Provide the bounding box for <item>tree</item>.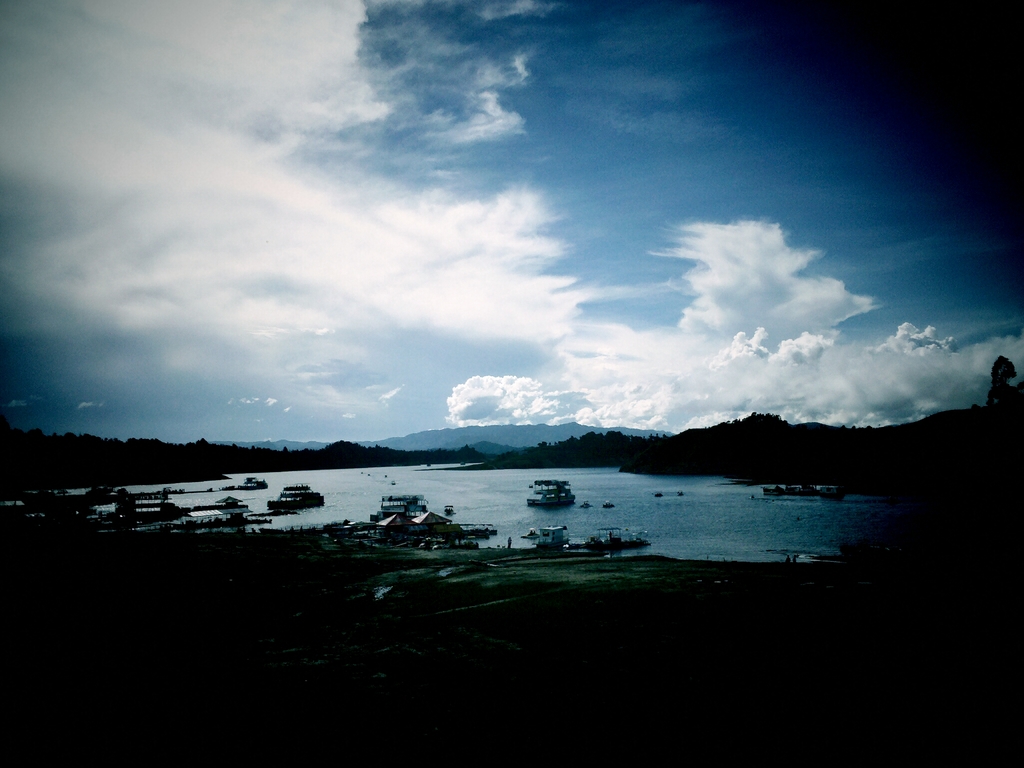
detection(989, 354, 1023, 406).
